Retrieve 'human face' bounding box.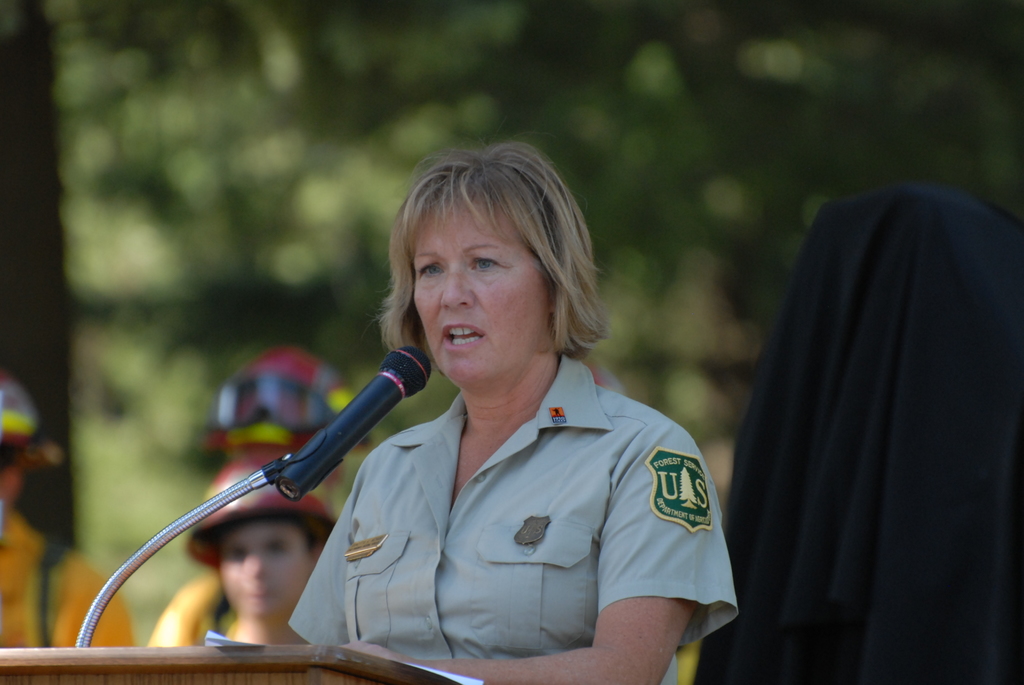
Bounding box: crop(214, 519, 311, 622).
